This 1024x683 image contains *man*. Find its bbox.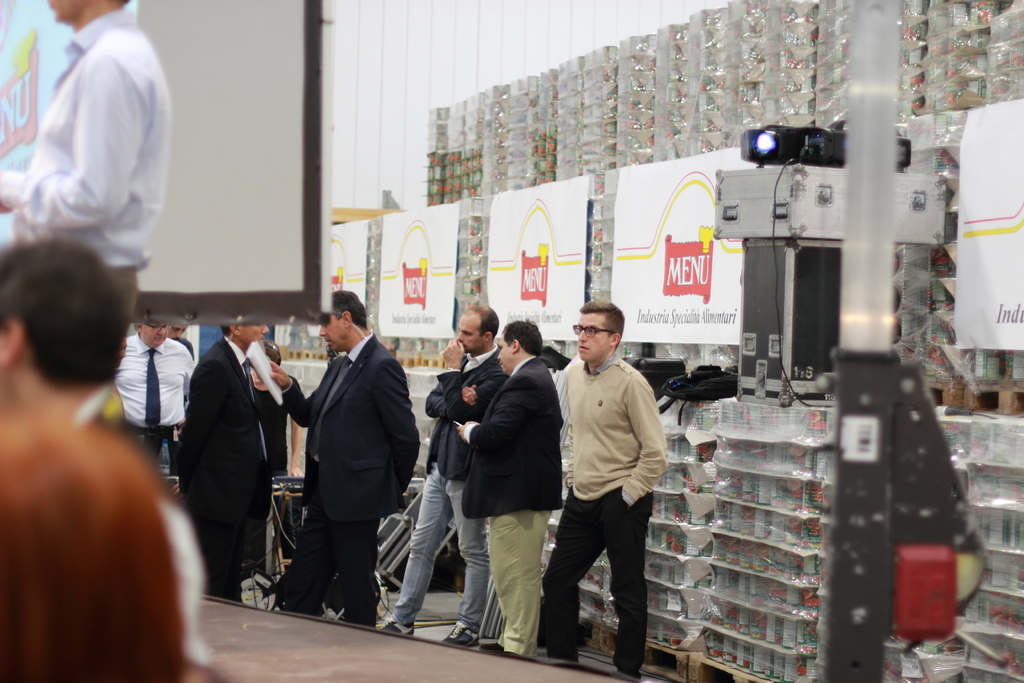
bbox=[548, 295, 676, 669].
